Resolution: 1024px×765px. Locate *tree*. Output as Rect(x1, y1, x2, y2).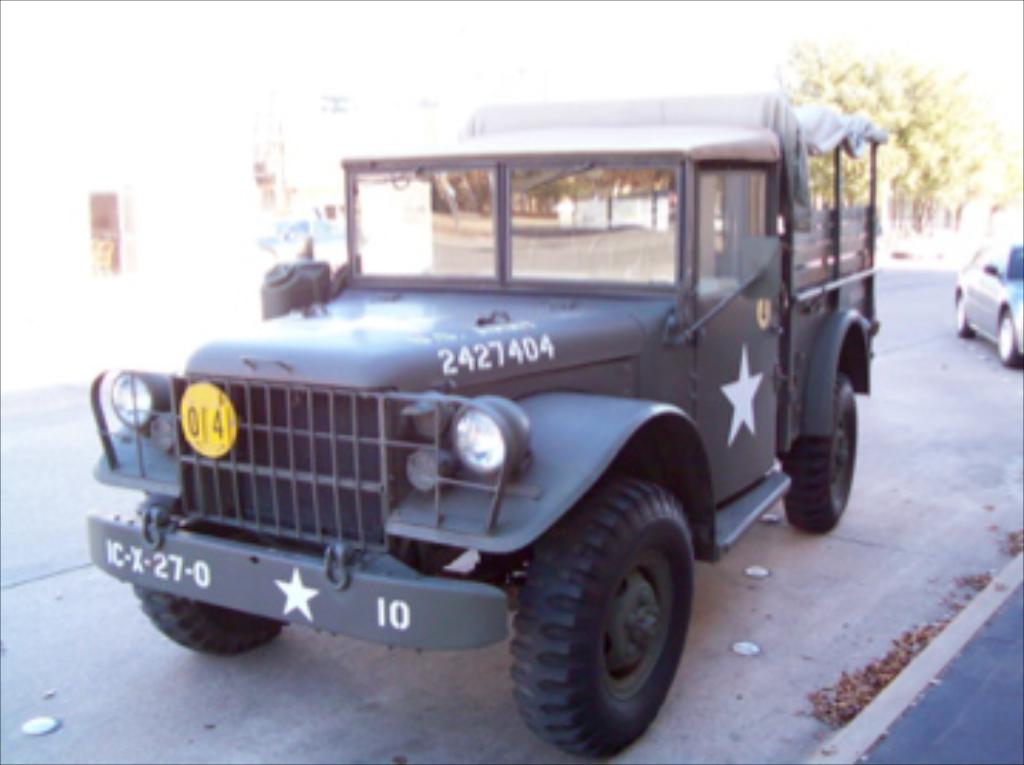
Rect(771, 37, 1021, 233).
